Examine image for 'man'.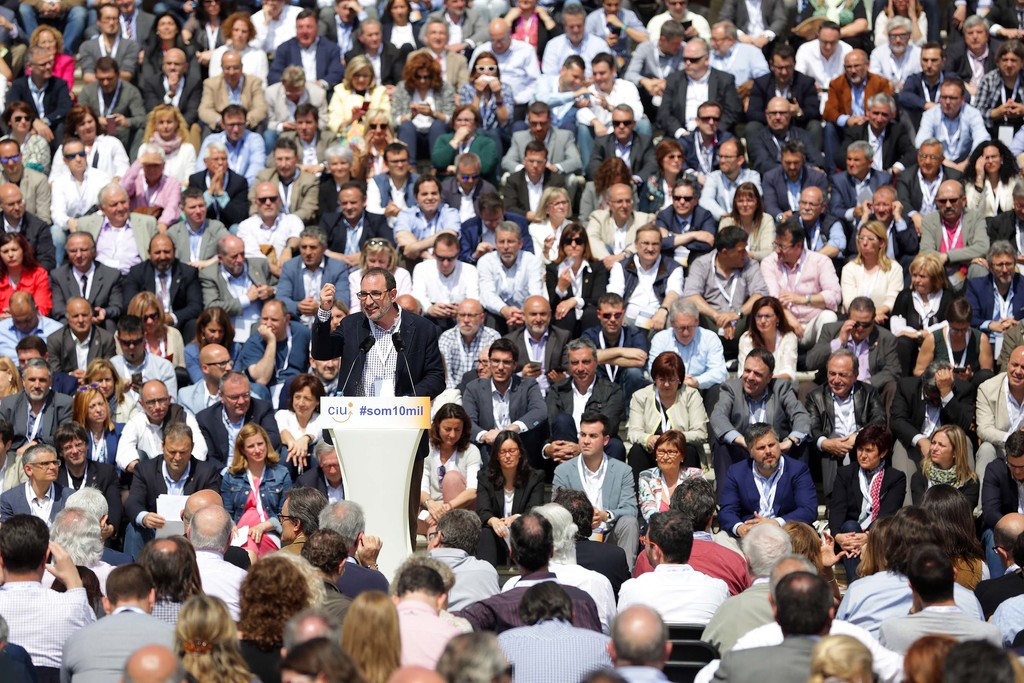
Examination result: bbox=(798, 24, 857, 107).
